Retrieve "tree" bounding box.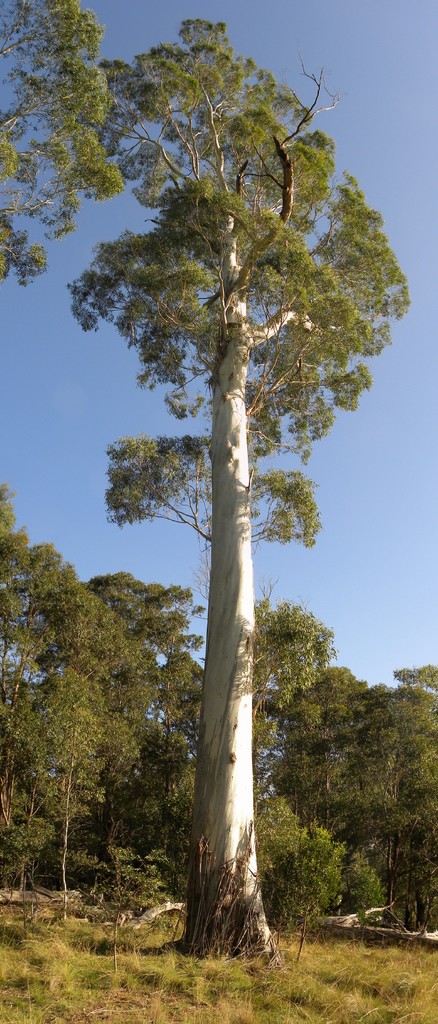
Bounding box: BBox(0, 495, 137, 897).
